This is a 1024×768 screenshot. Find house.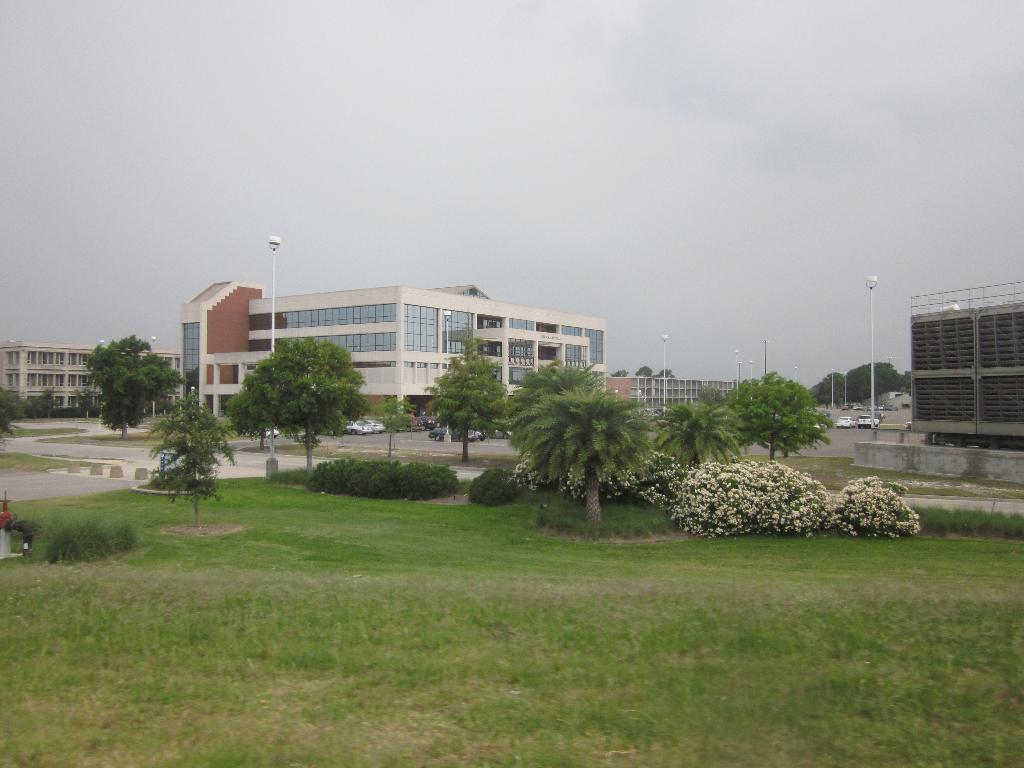
Bounding box: <box>604,368,767,420</box>.
